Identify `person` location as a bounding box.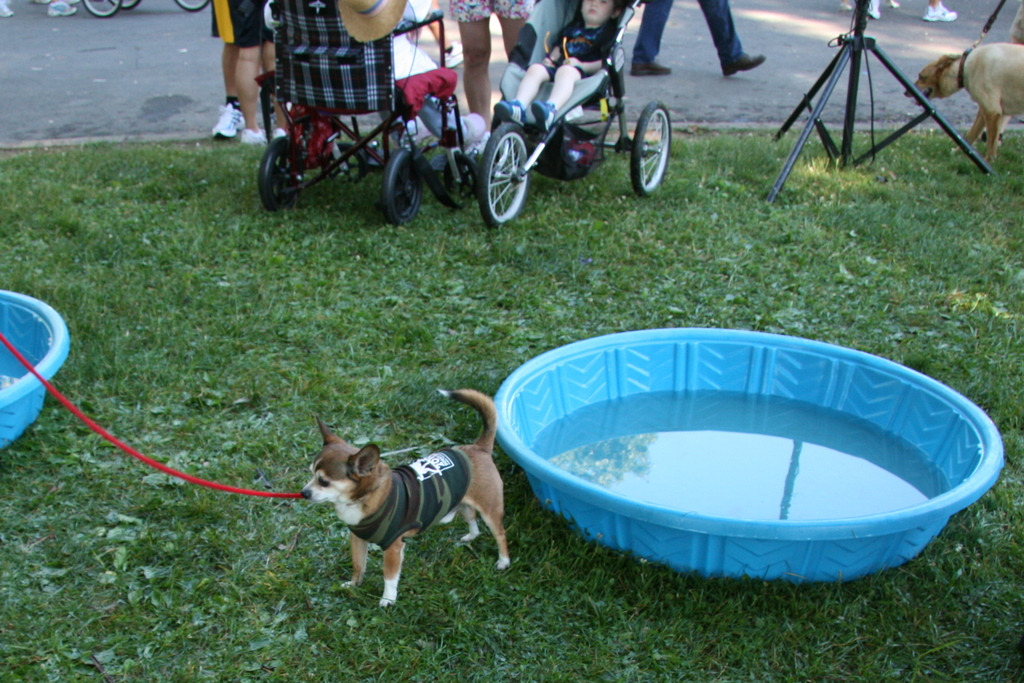
Rect(206, 15, 266, 141).
